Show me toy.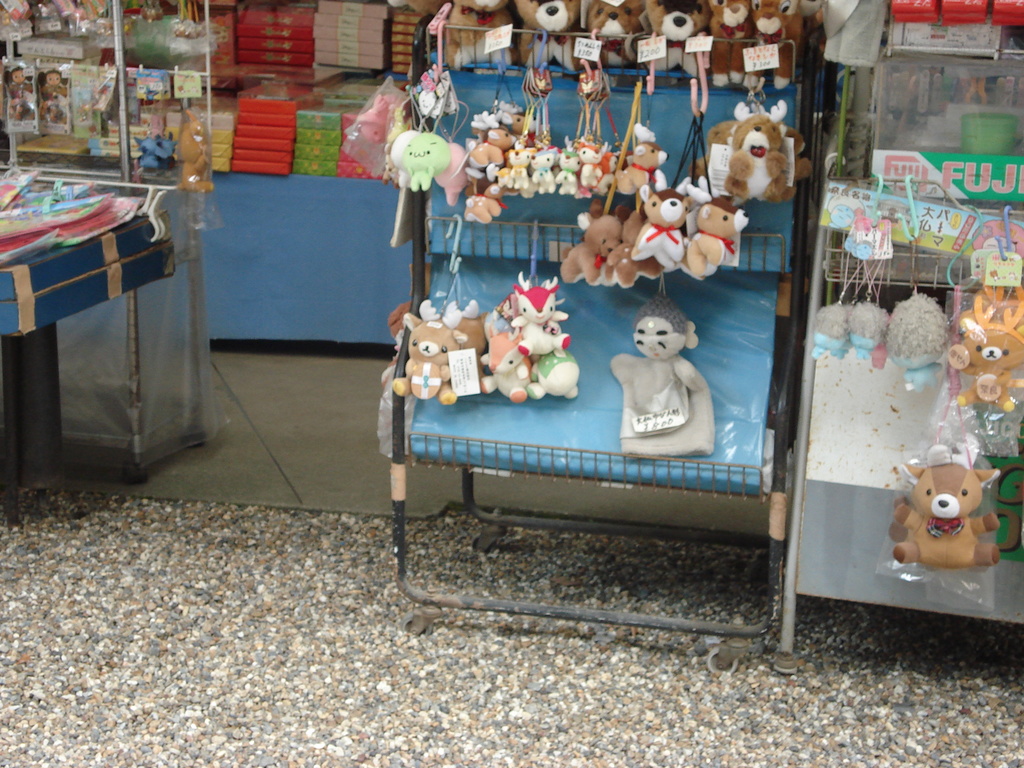
toy is here: box(40, 69, 63, 124).
